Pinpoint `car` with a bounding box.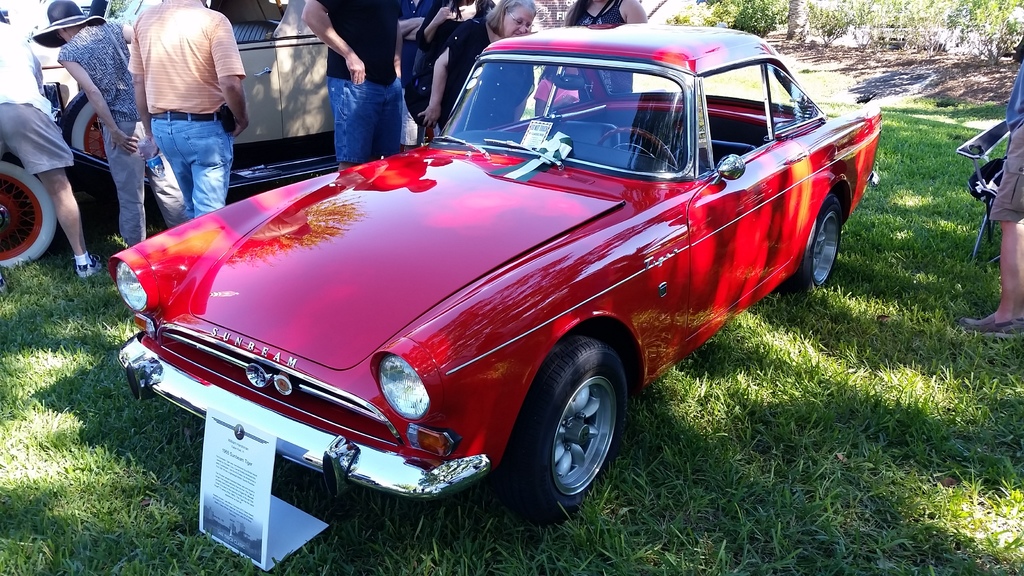
l=0, t=0, r=421, b=266.
